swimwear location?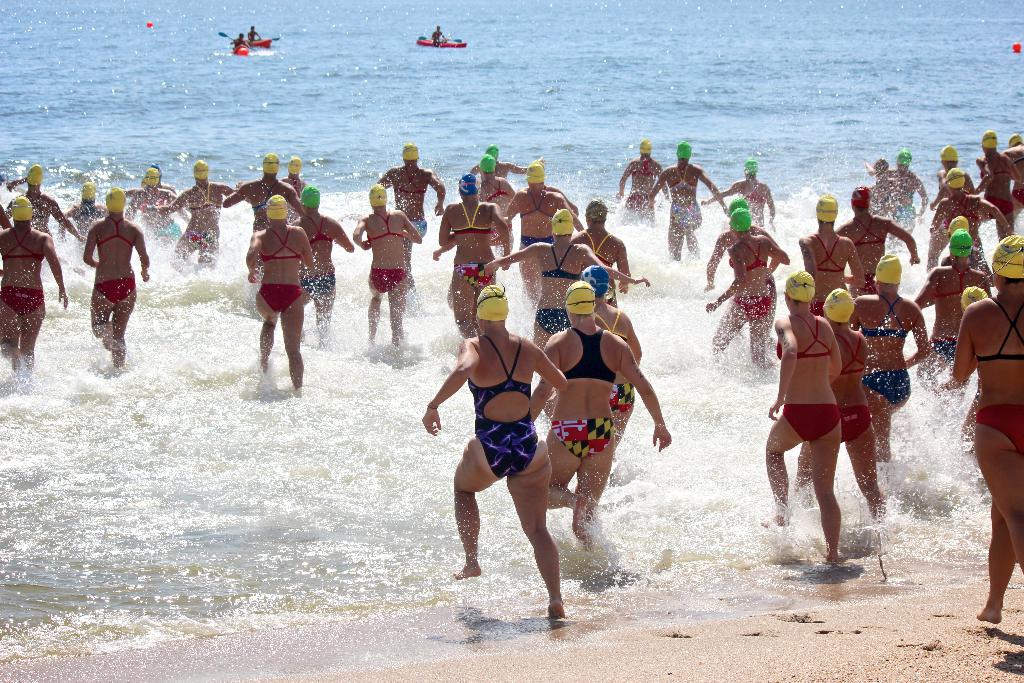
box(970, 299, 1023, 366)
